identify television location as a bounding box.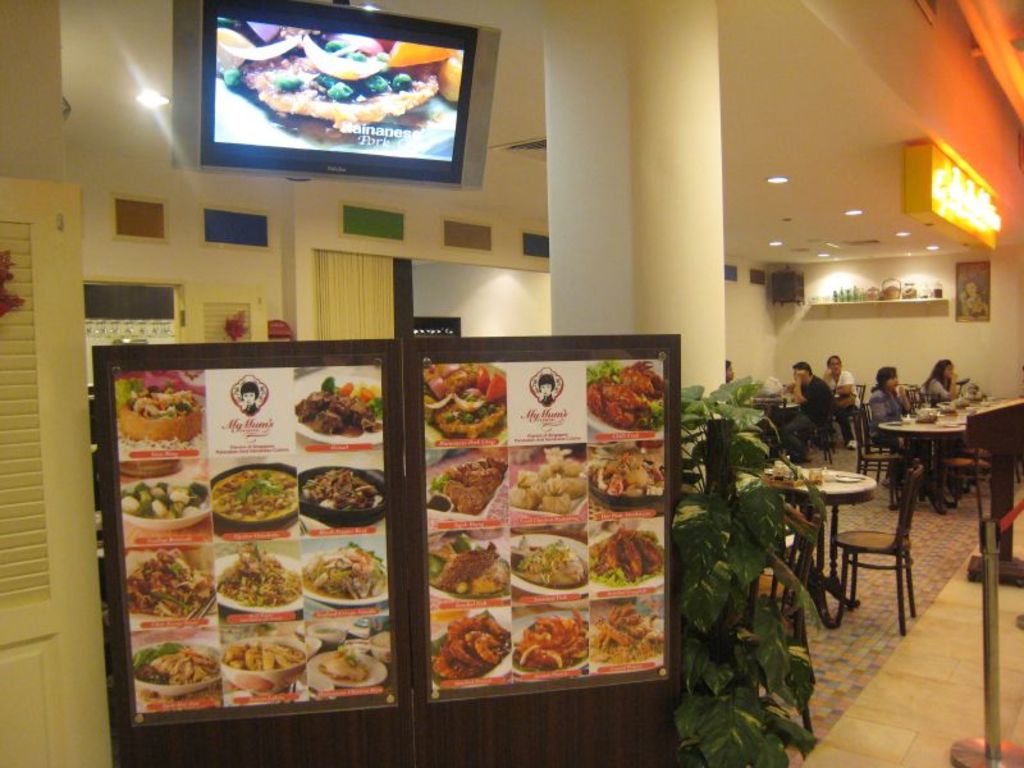
Rect(201, 0, 476, 184).
